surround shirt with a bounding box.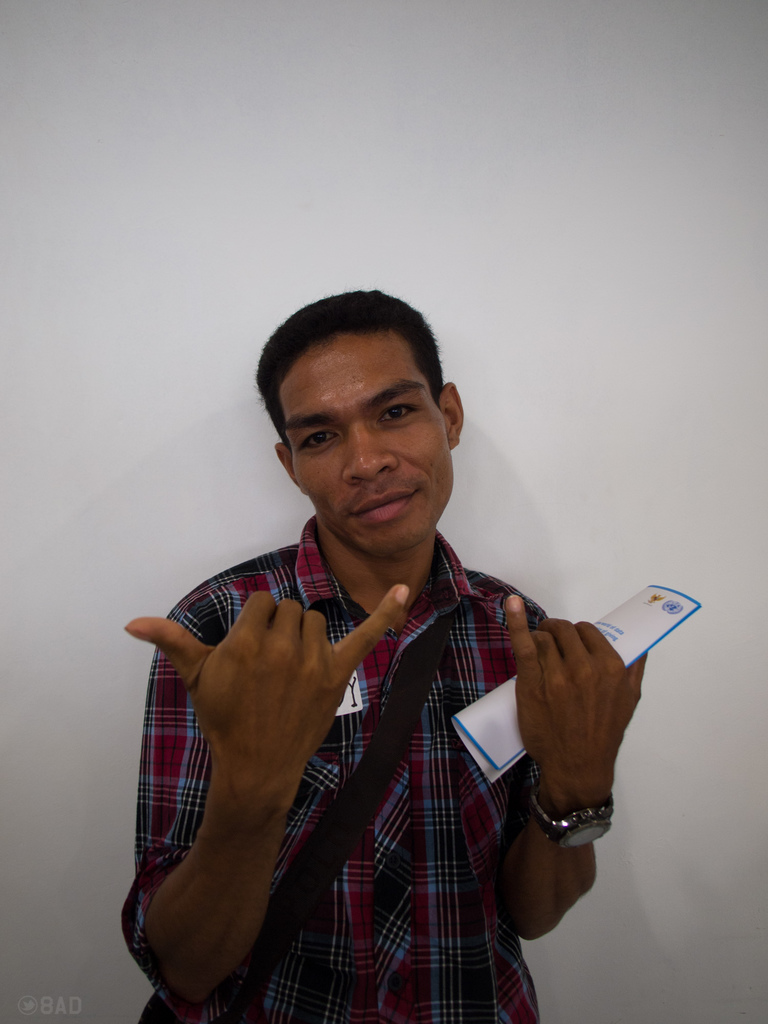
rect(113, 493, 613, 1006).
